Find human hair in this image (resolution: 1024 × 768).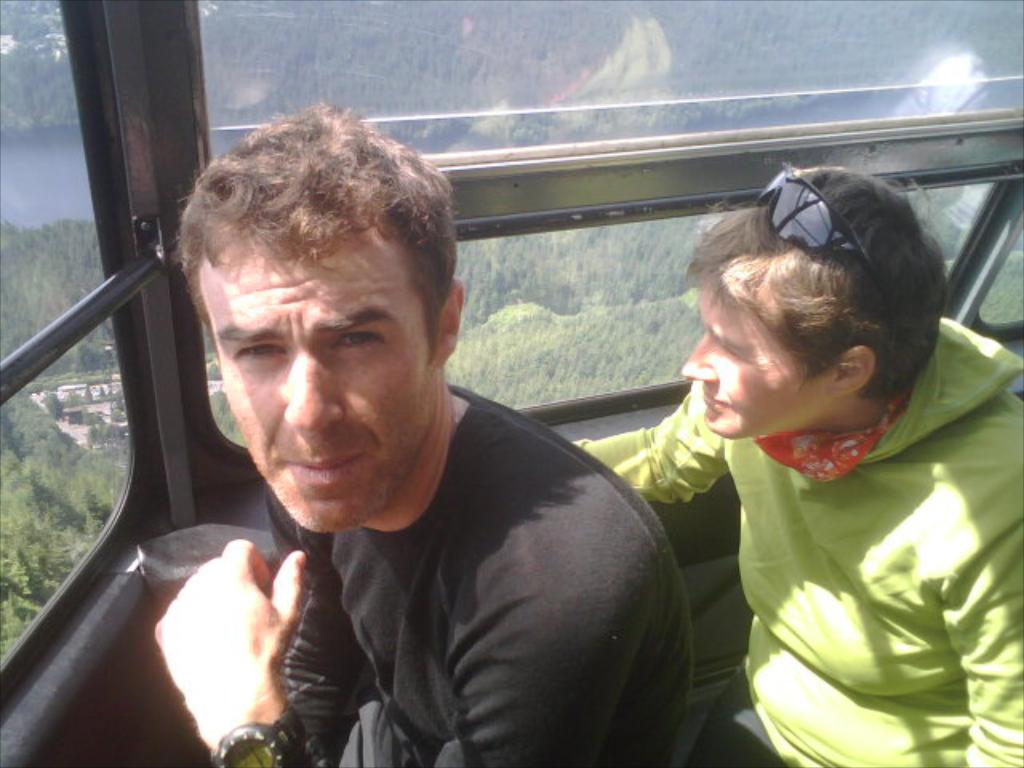
[x1=176, y1=110, x2=443, y2=390].
